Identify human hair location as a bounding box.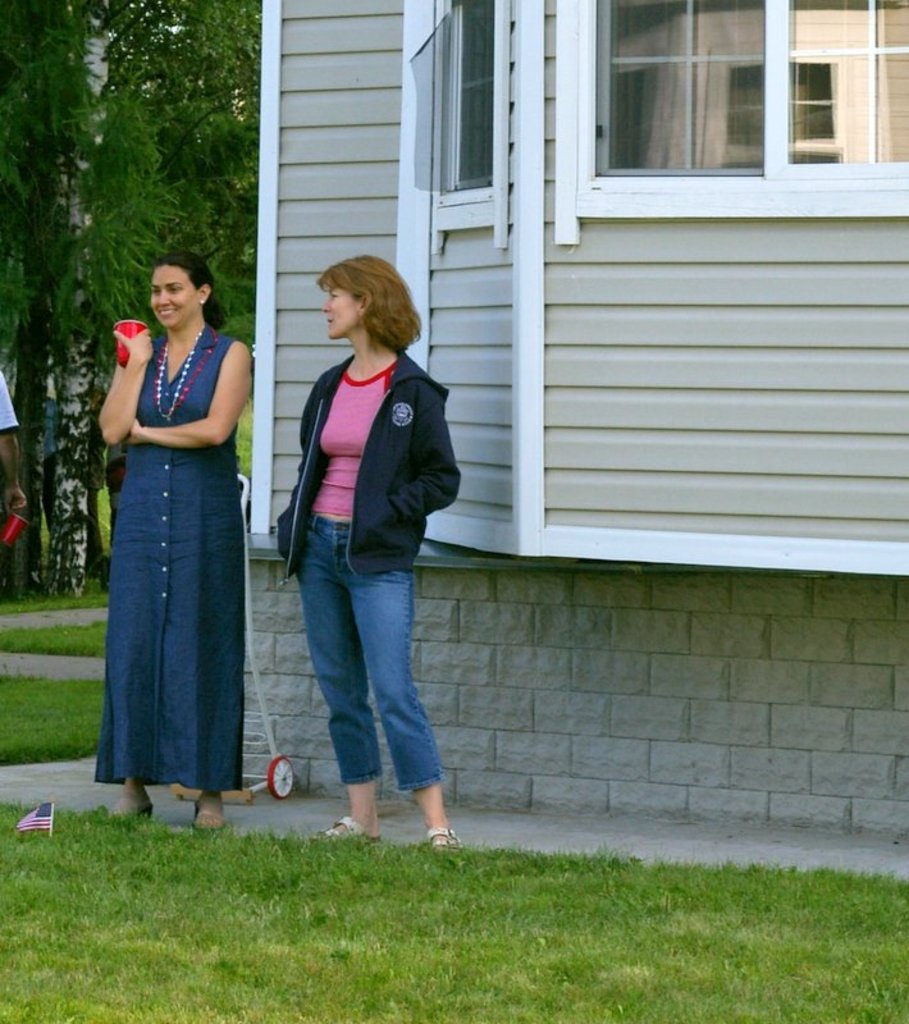
region(151, 248, 225, 330).
